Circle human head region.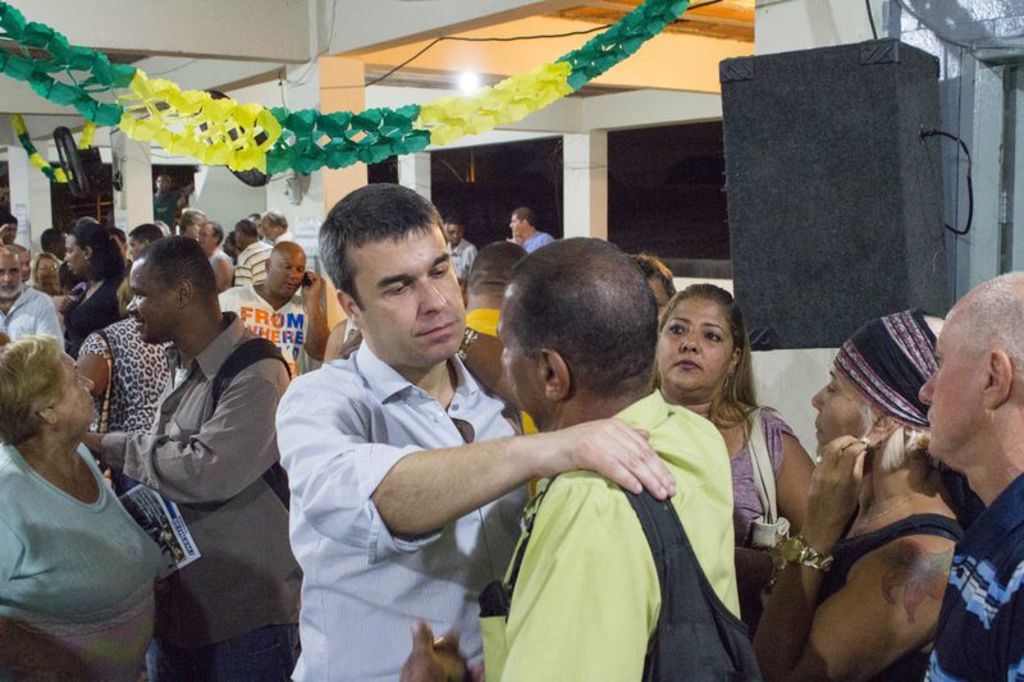
Region: {"left": 508, "top": 206, "right": 536, "bottom": 238}.
